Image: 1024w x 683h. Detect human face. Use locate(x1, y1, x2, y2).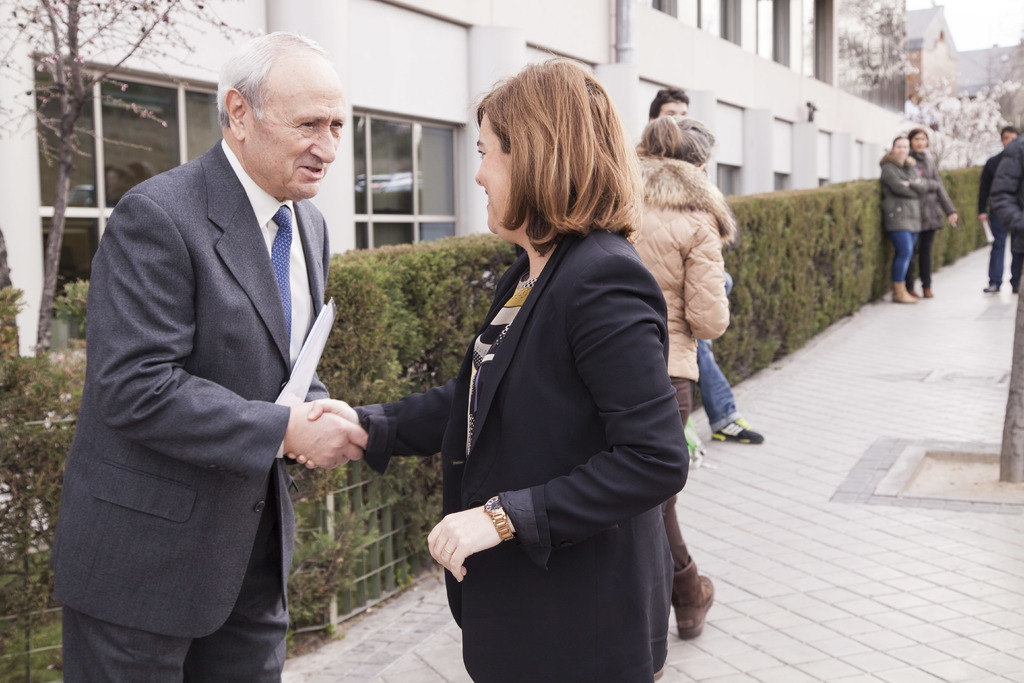
locate(659, 103, 689, 114).
